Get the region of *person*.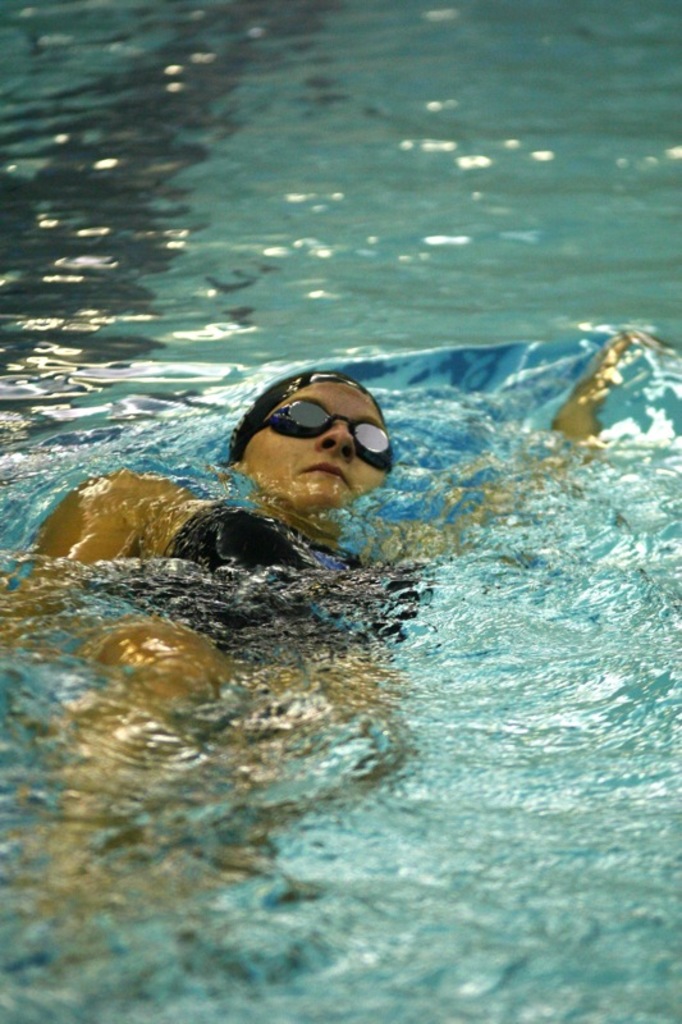
0:320:662:986.
